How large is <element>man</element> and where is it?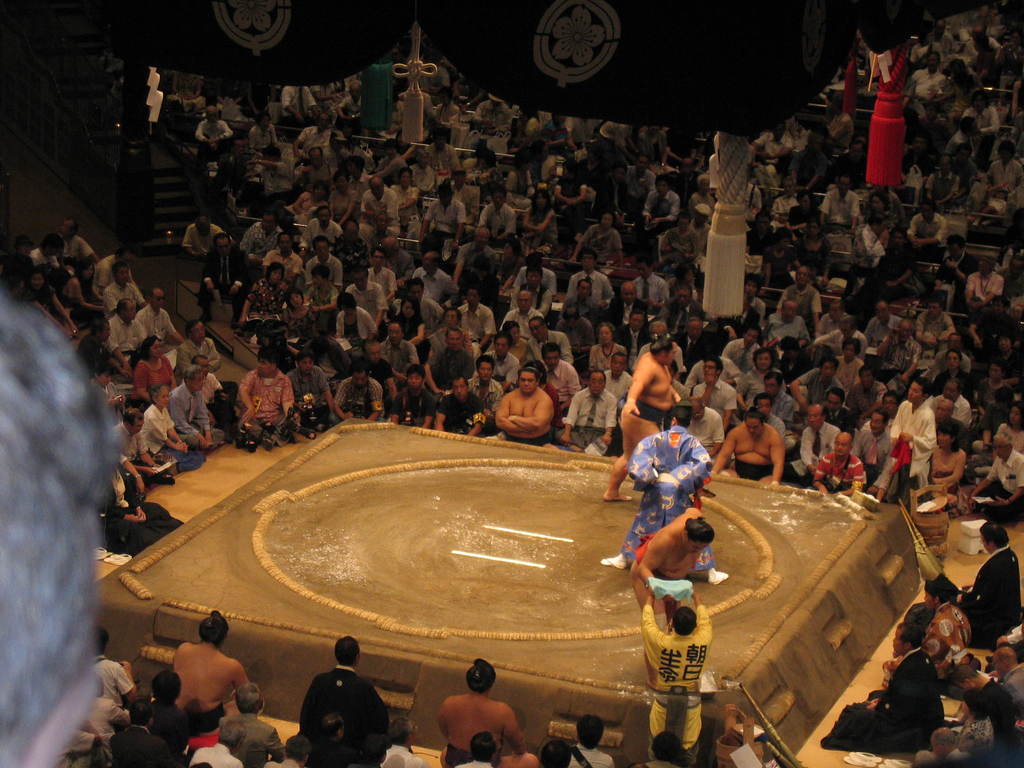
Bounding box: box(308, 262, 340, 332).
